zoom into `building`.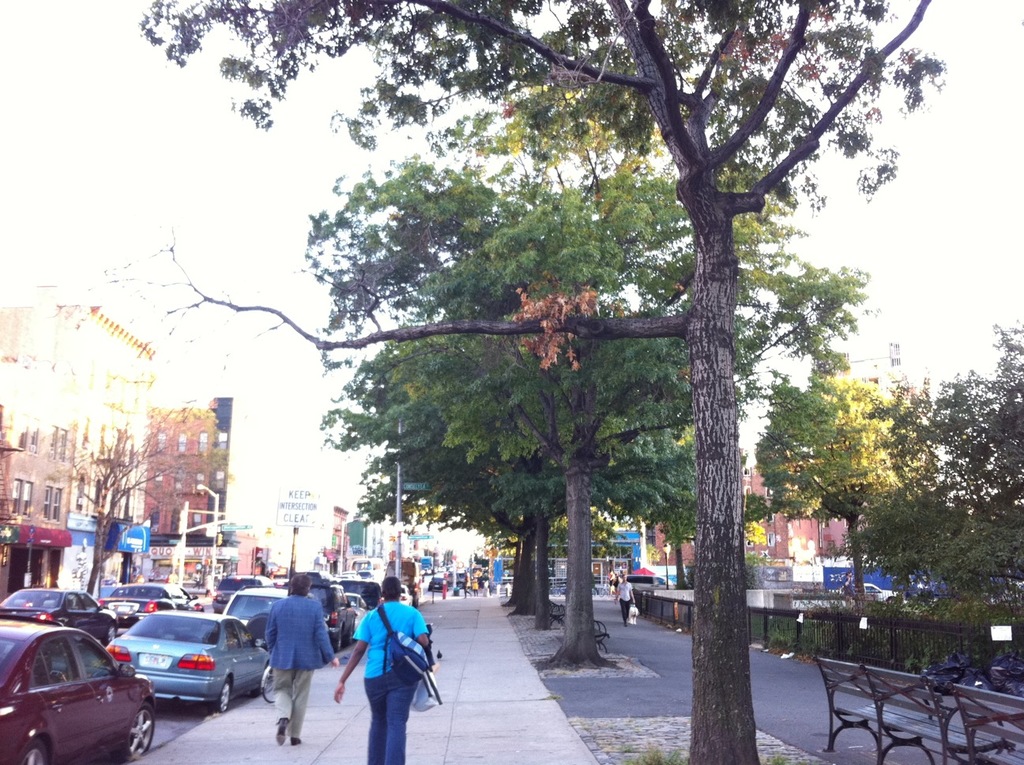
Zoom target: x1=0, y1=303, x2=159, y2=601.
